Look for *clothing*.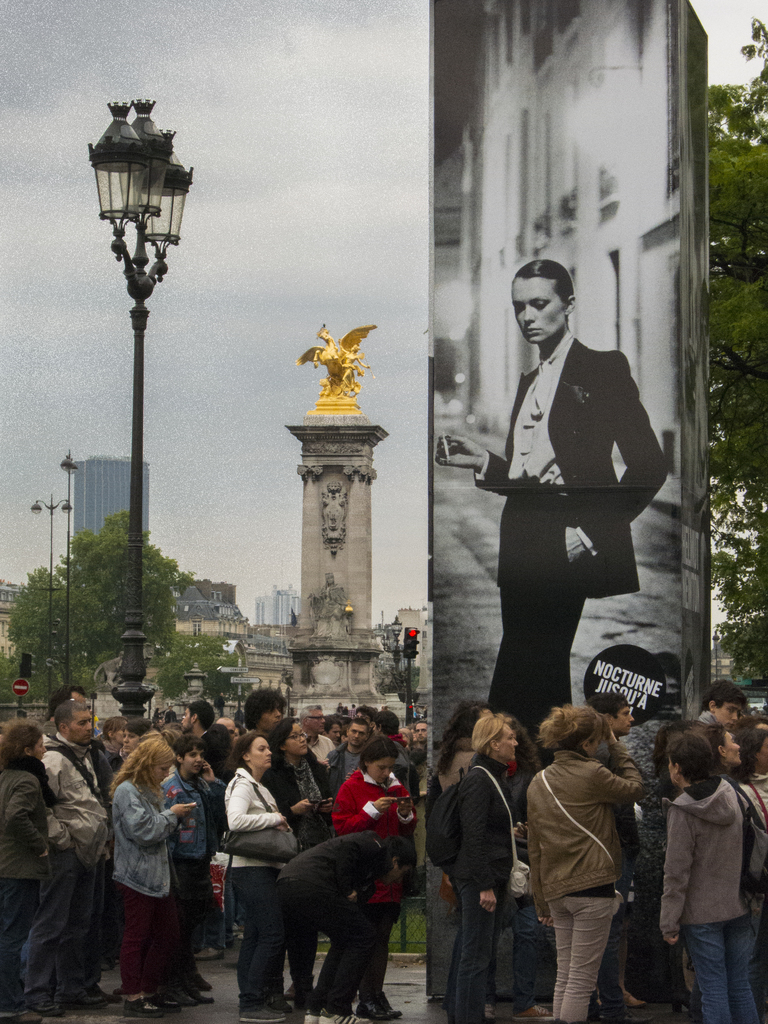
Found: l=422, t=749, r=470, b=973.
